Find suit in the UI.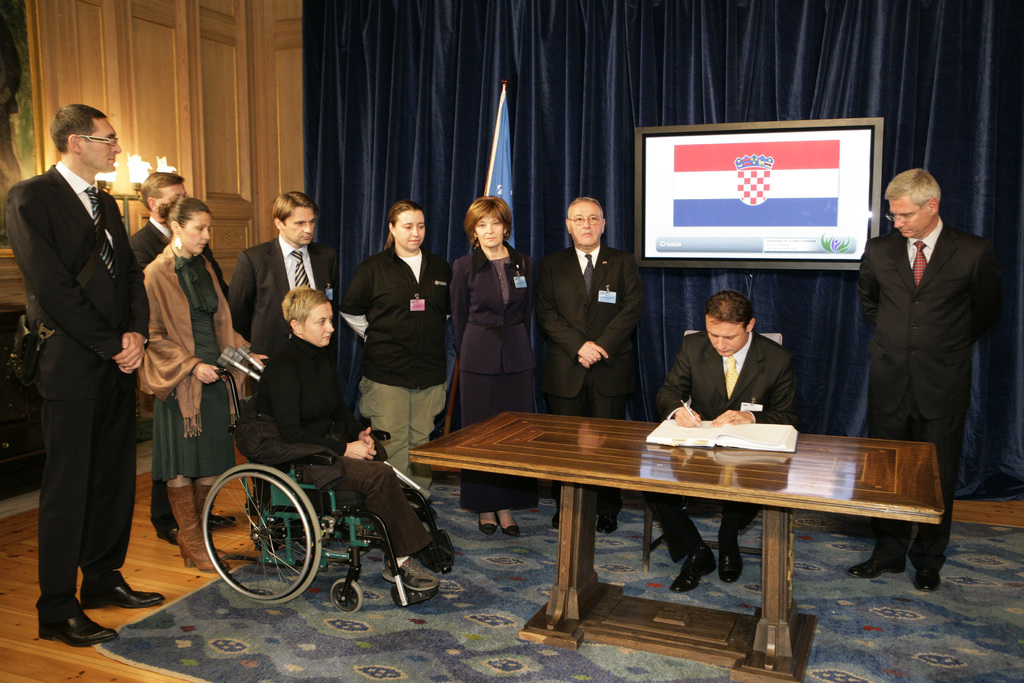
UI element at Rect(531, 235, 649, 513).
